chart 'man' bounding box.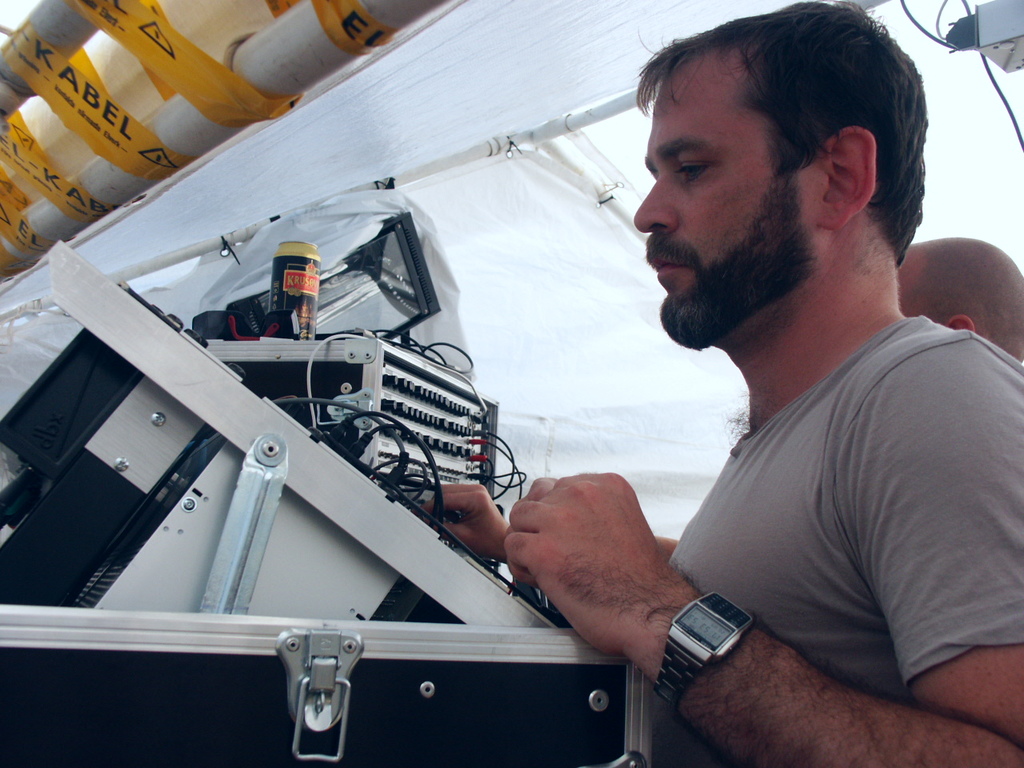
Charted: <bbox>507, 7, 1023, 758</bbox>.
